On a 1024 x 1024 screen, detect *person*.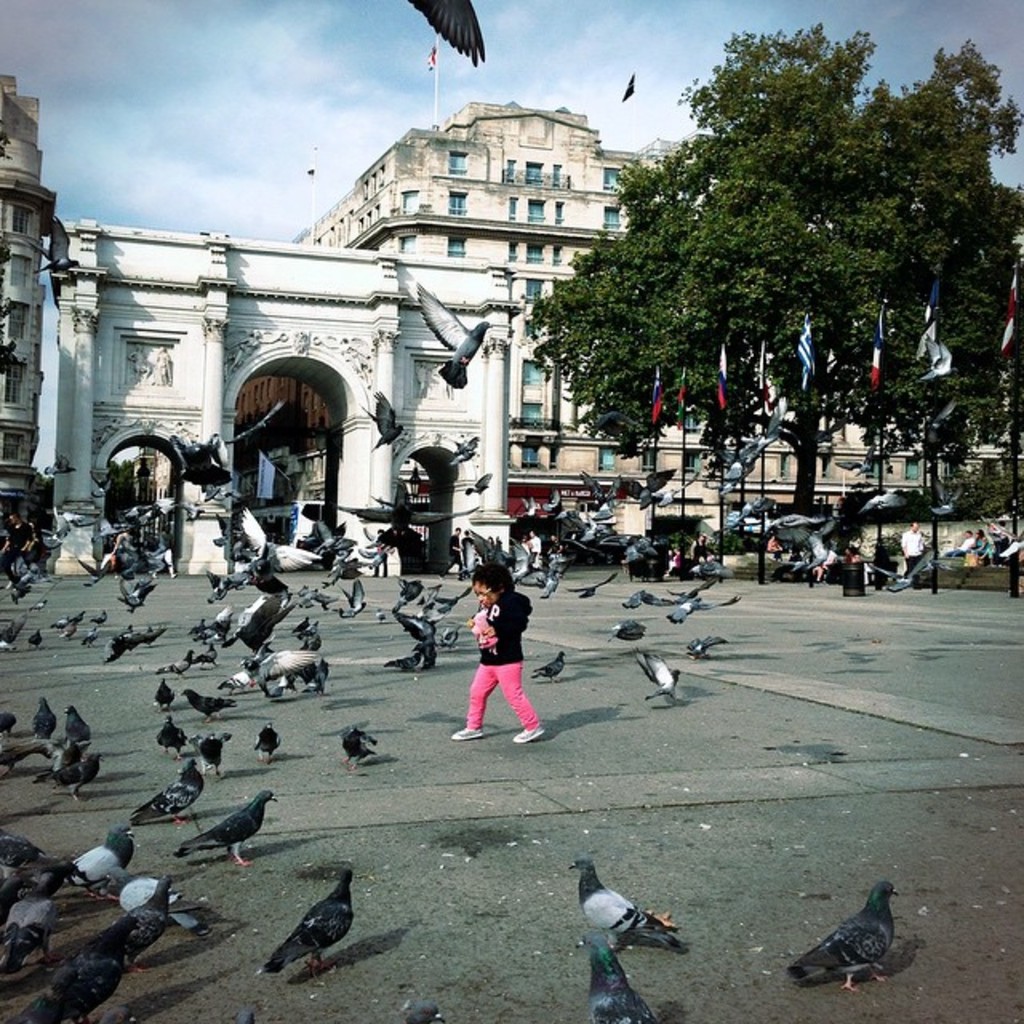
766 528 792 558.
